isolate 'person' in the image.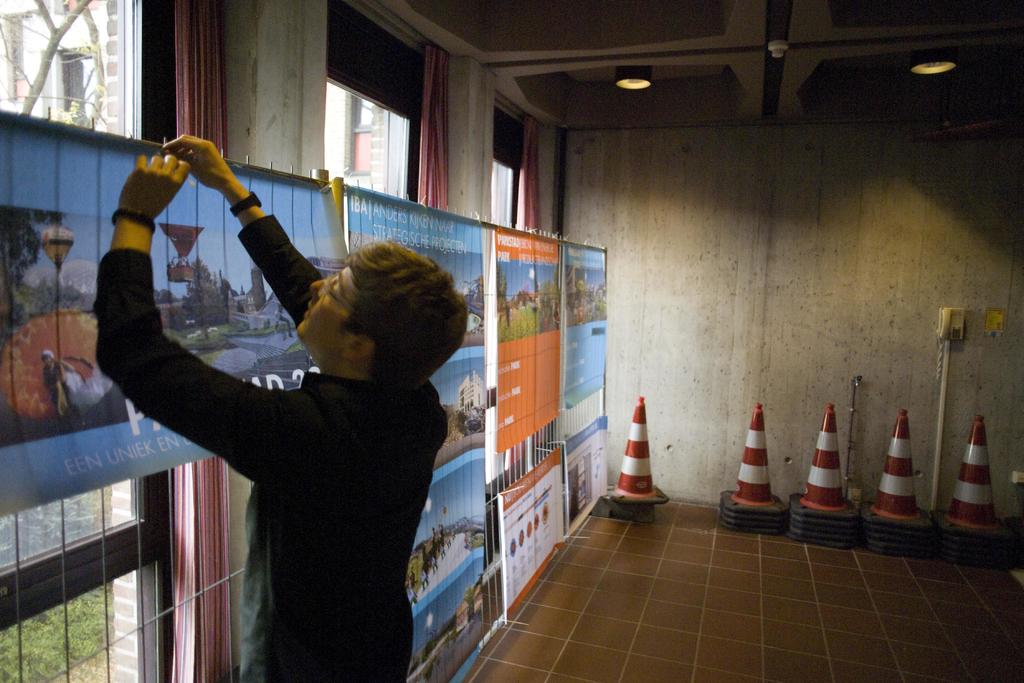
Isolated region: 92 143 494 676.
